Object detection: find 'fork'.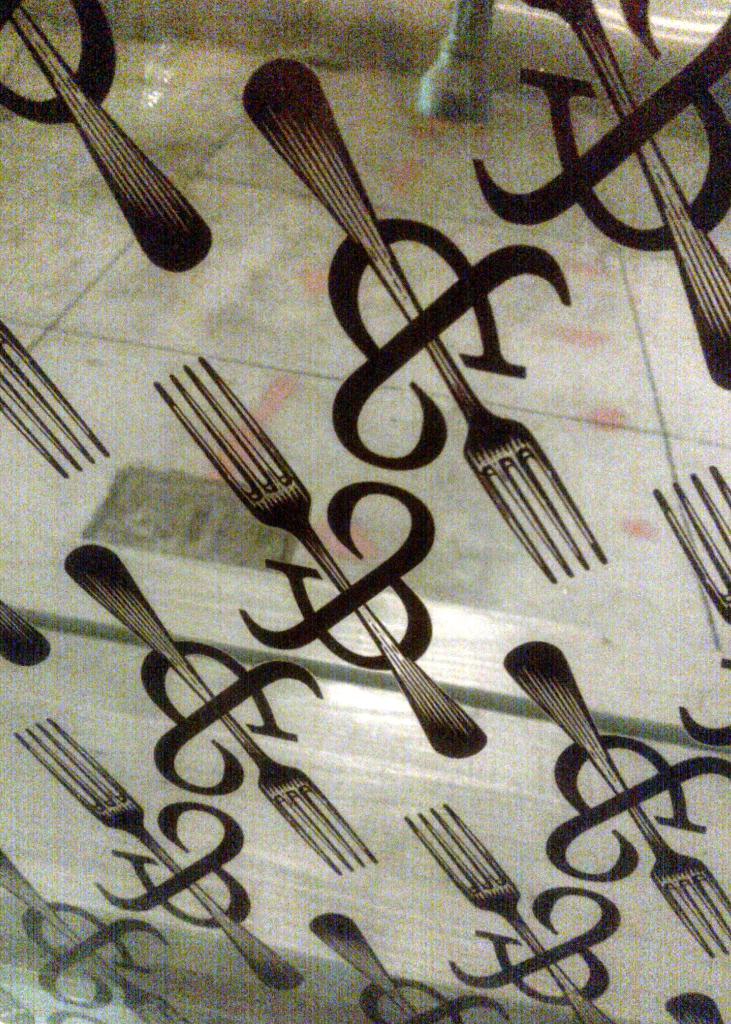
Rect(63, 540, 378, 874).
